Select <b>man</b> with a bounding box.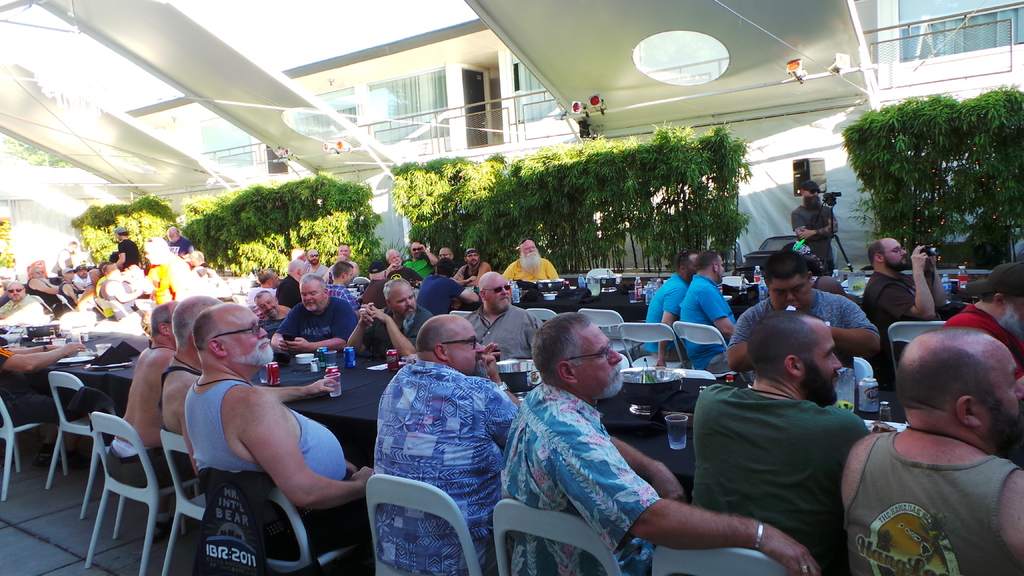
region(102, 300, 179, 487).
